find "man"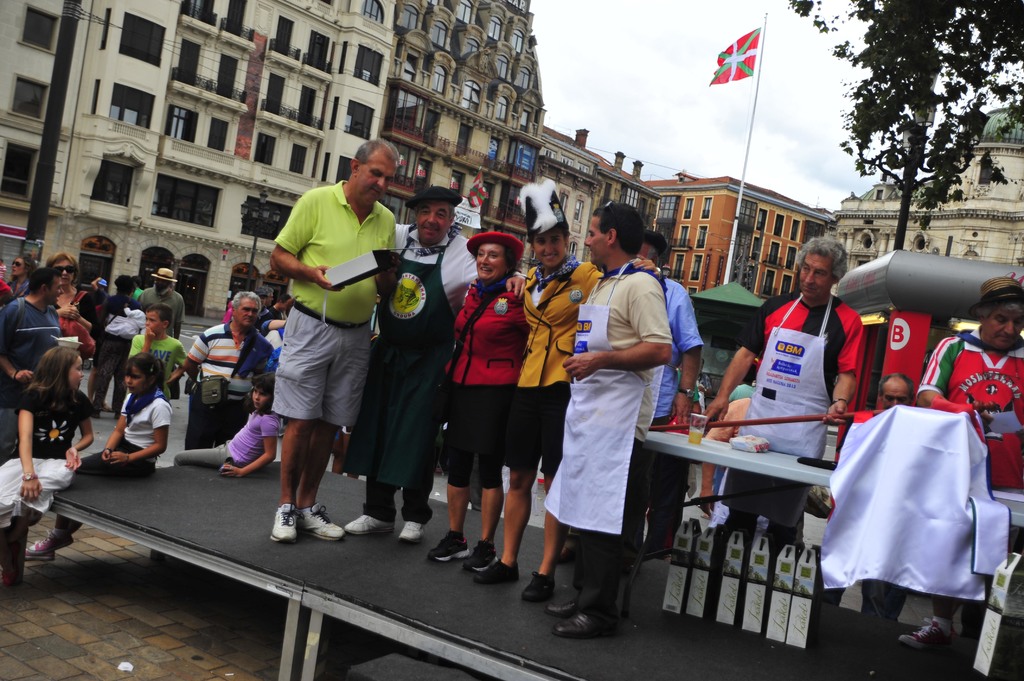
select_region(703, 236, 861, 579)
